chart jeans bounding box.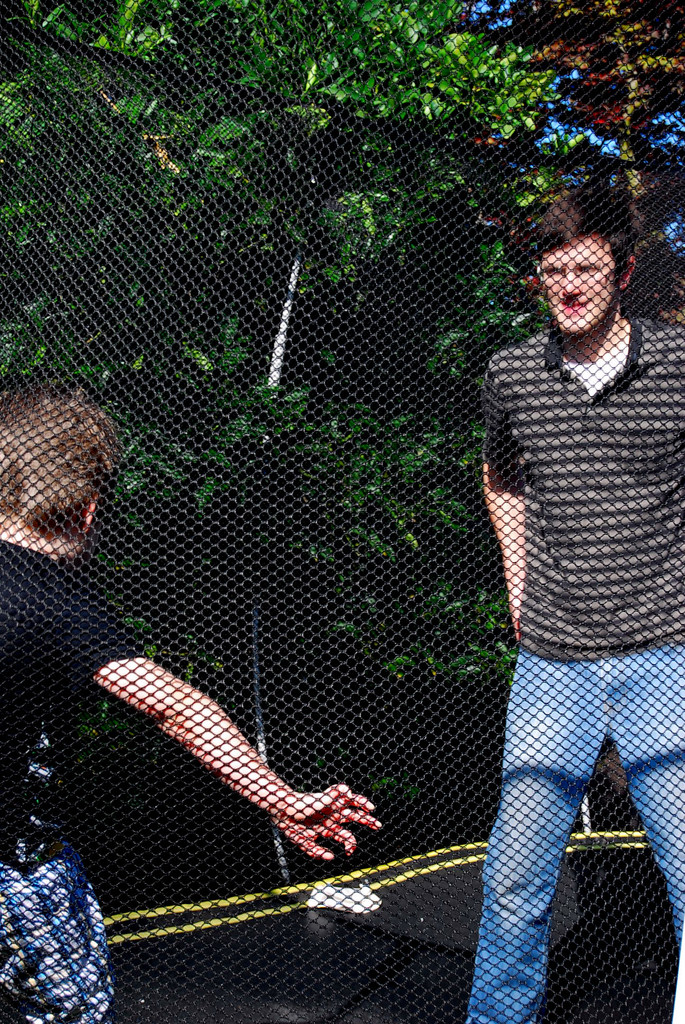
Charted: box(443, 608, 654, 1021).
